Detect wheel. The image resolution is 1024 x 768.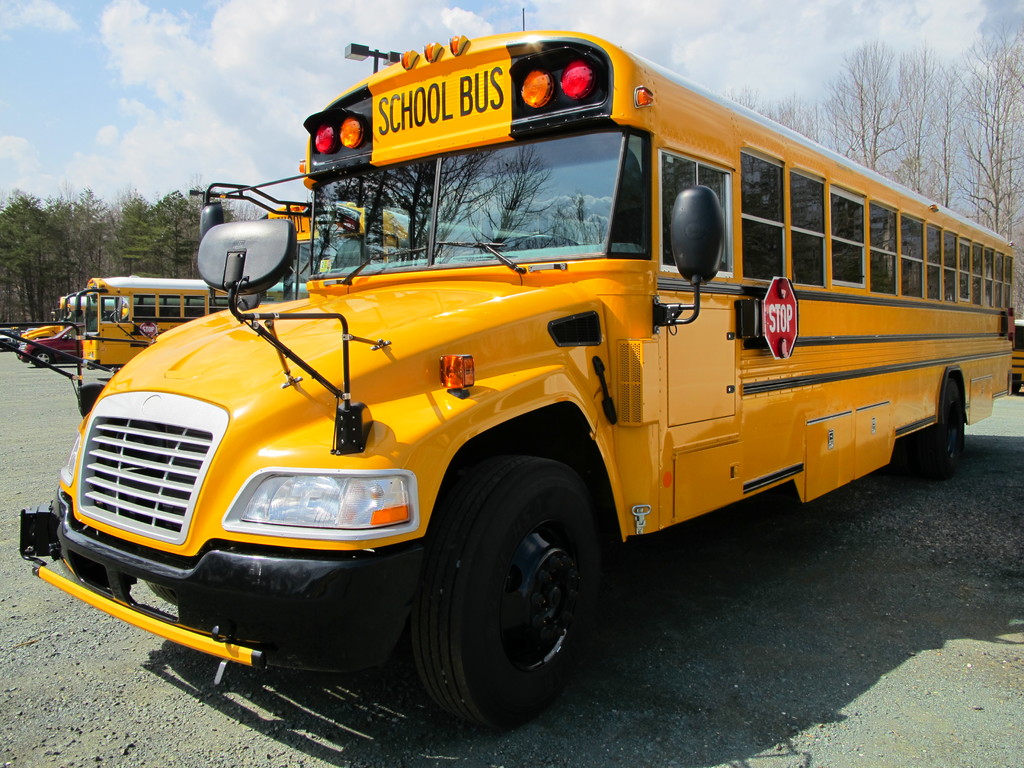
923:380:968:477.
